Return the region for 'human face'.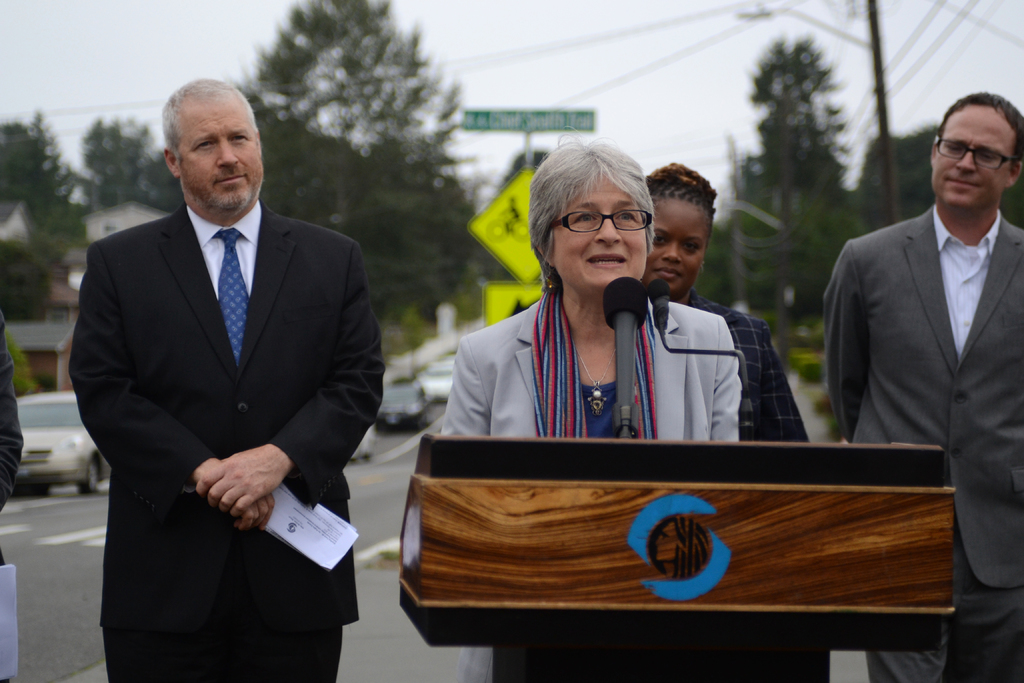
box=[934, 104, 1021, 205].
